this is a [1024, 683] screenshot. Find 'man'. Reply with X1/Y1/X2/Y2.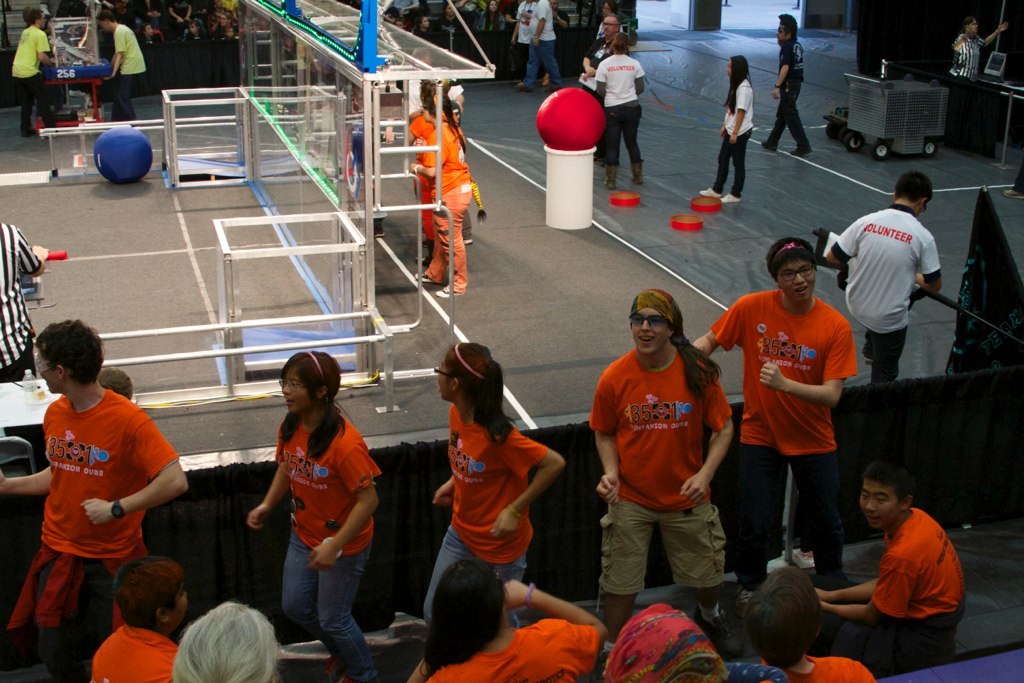
691/237/851/581.
